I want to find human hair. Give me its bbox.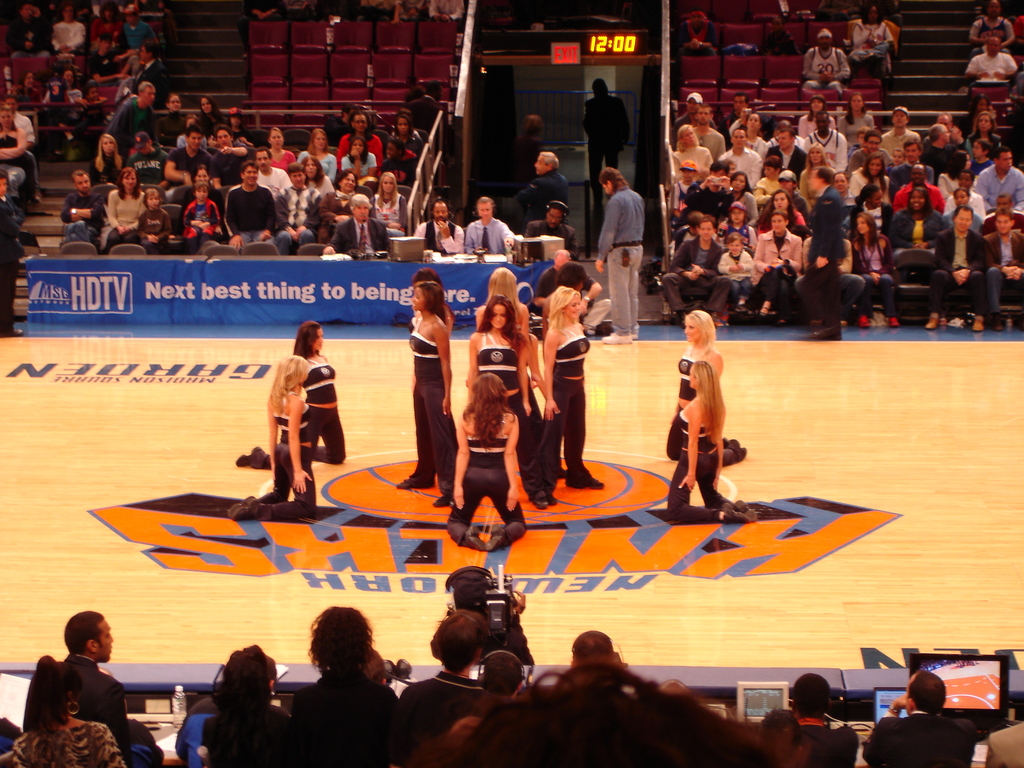
region(294, 320, 321, 362).
